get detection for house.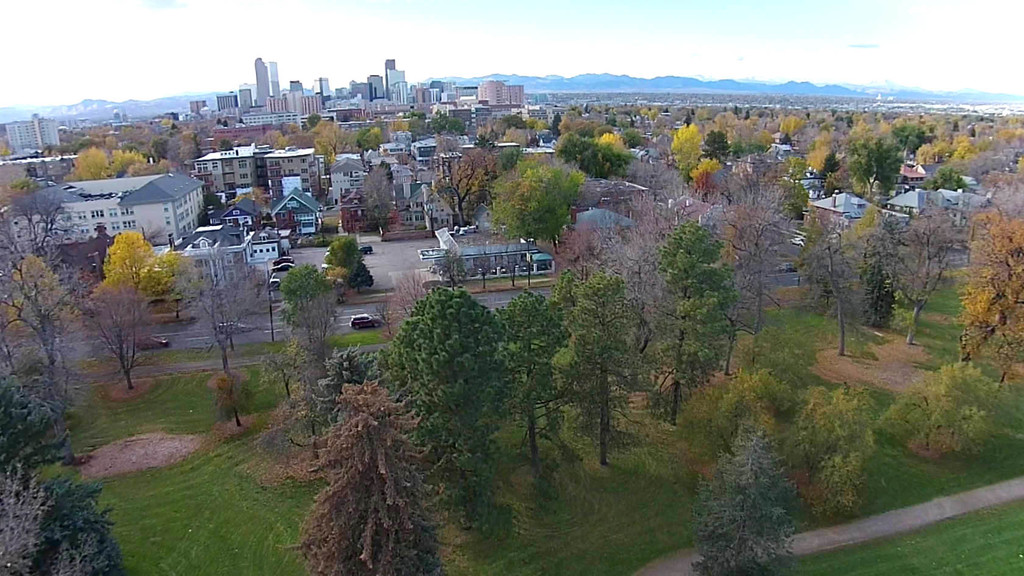
Detection: {"left": 5, "top": 164, "right": 214, "bottom": 246}.
